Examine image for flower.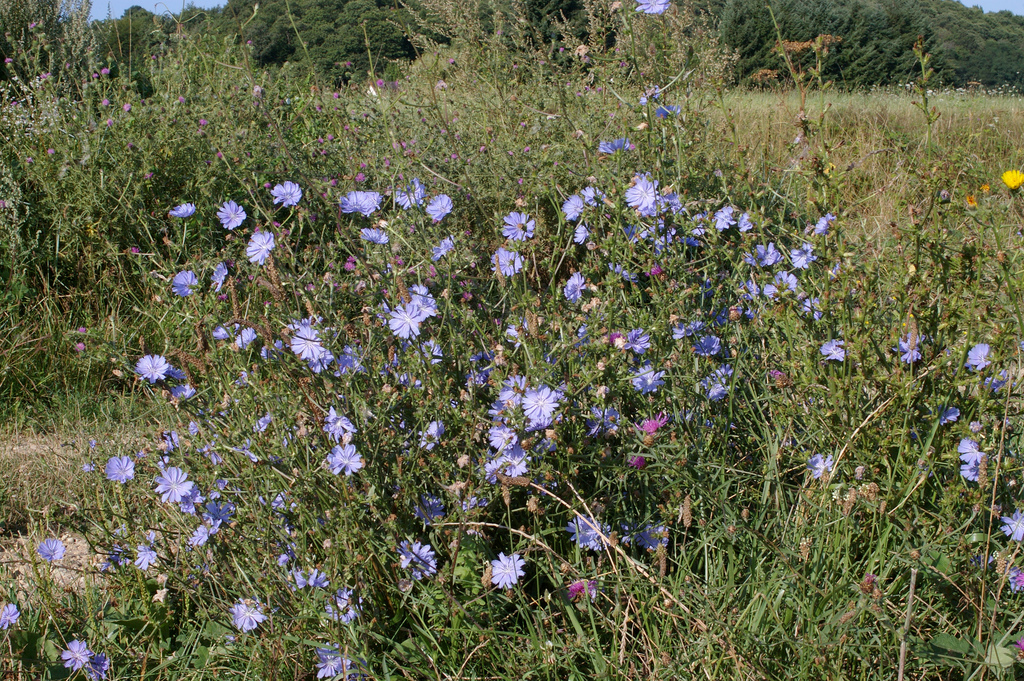
Examination result: rect(519, 390, 556, 425).
